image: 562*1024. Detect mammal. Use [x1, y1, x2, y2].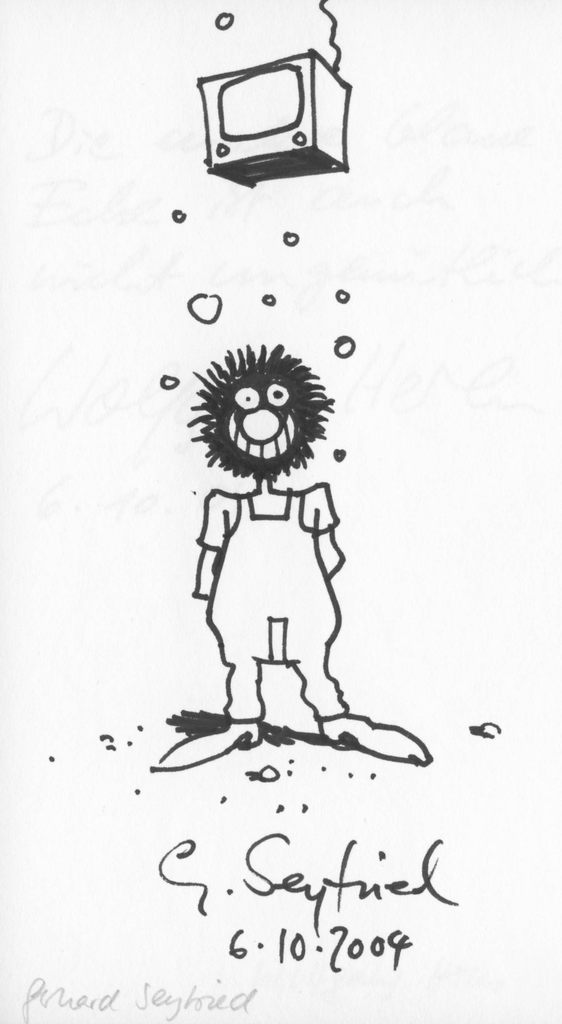
[159, 337, 398, 749].
